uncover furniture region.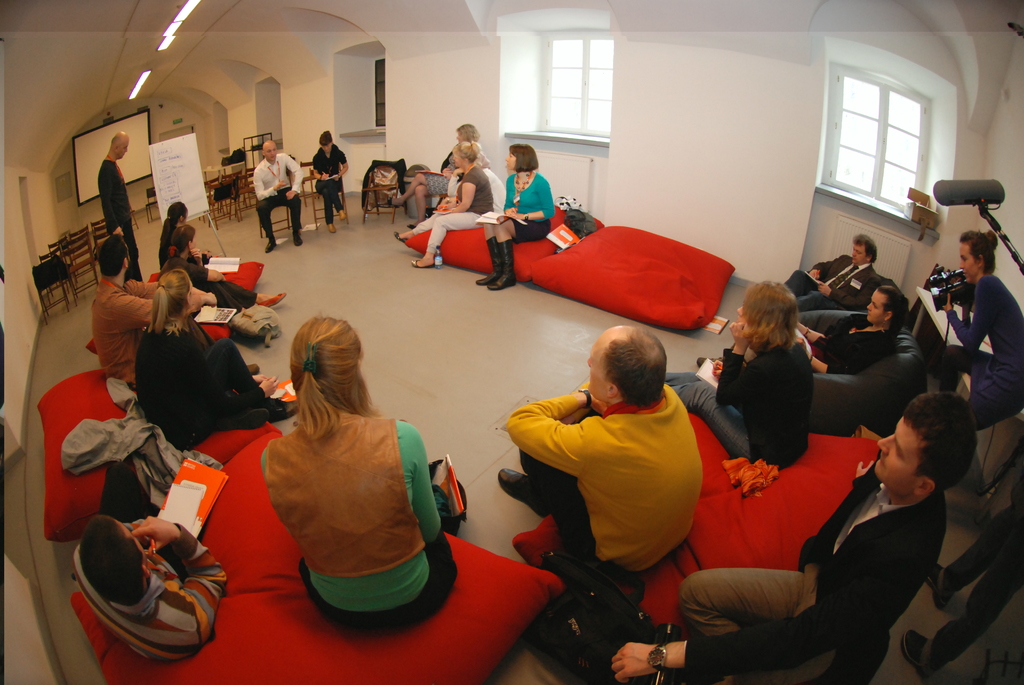
Uncovered: 360/158/401/223.
